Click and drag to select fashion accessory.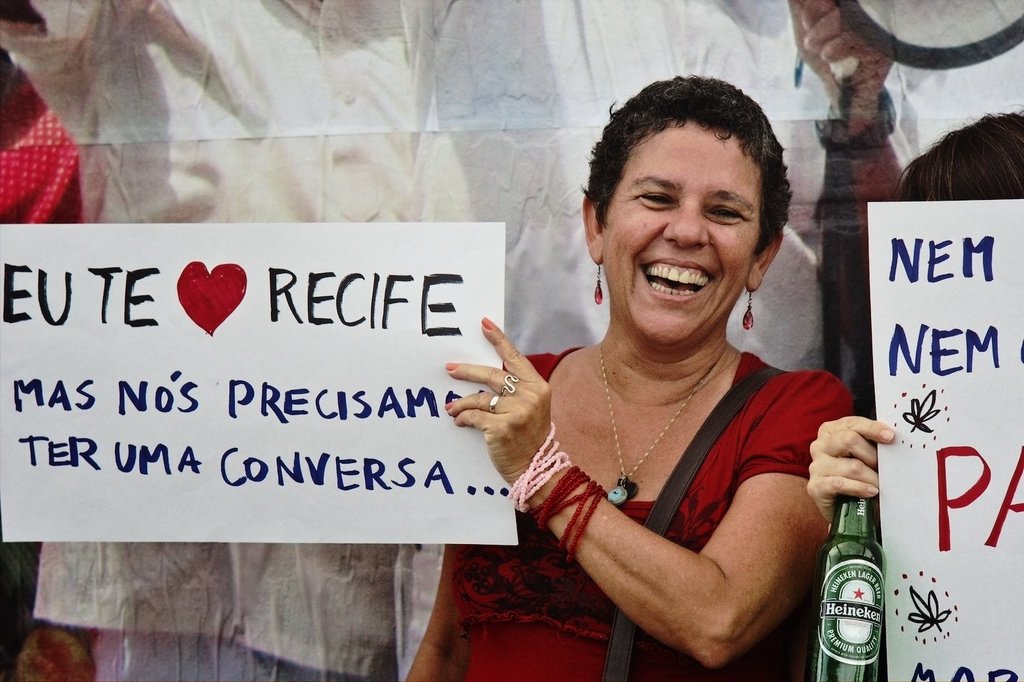
Selection: l=594, t=258, r=606, b=307.
